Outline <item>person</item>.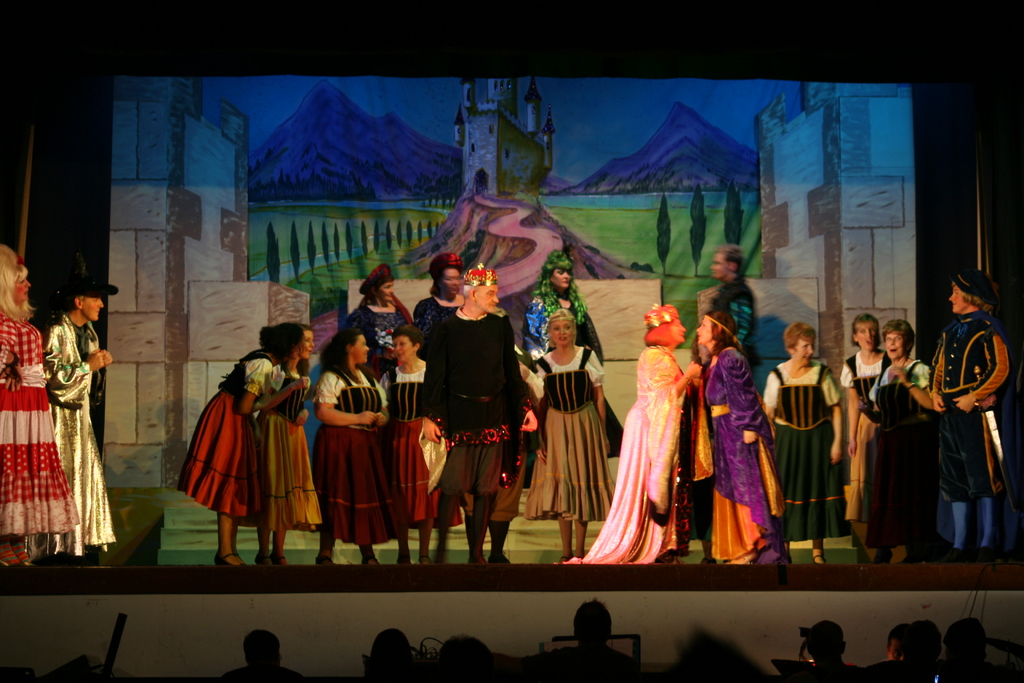
Outline: (x1=367, y1=629, x2=420, y2=682).
